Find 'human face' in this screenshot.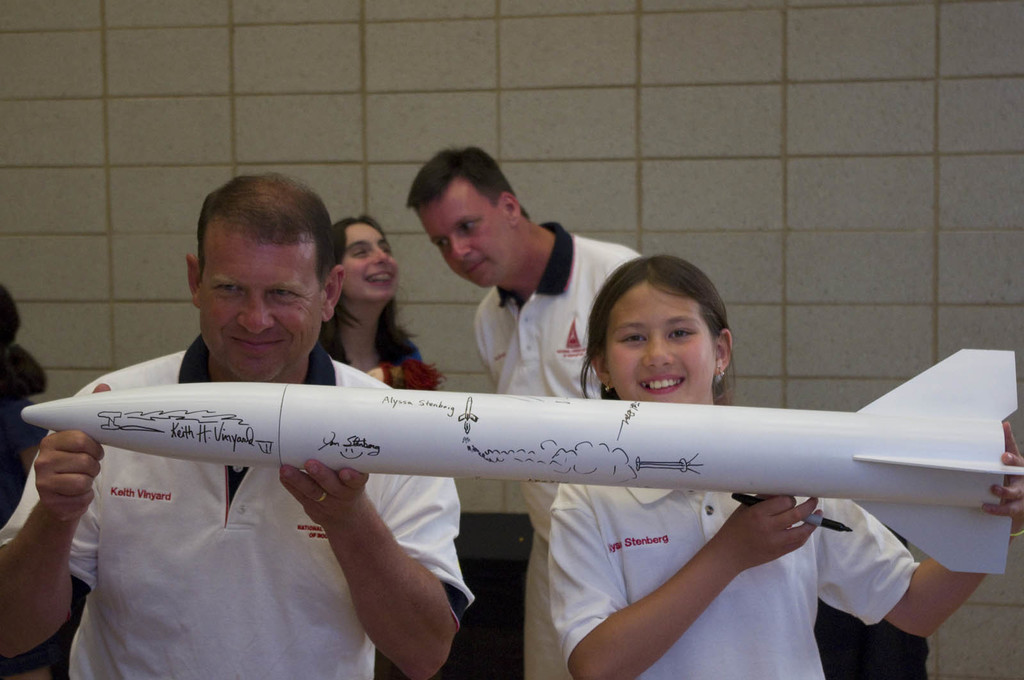
The bounding box for 'human face' is (left=344, top=219, right=399, bottom=300).
